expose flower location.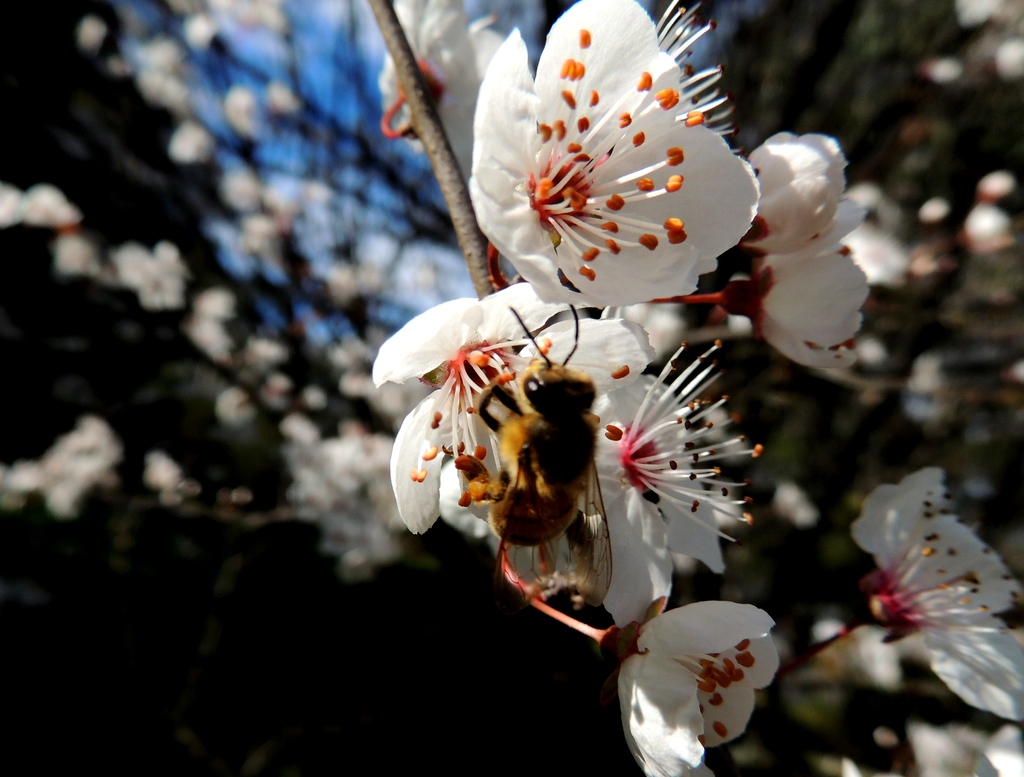
Exposed at 368 280 591 536.
